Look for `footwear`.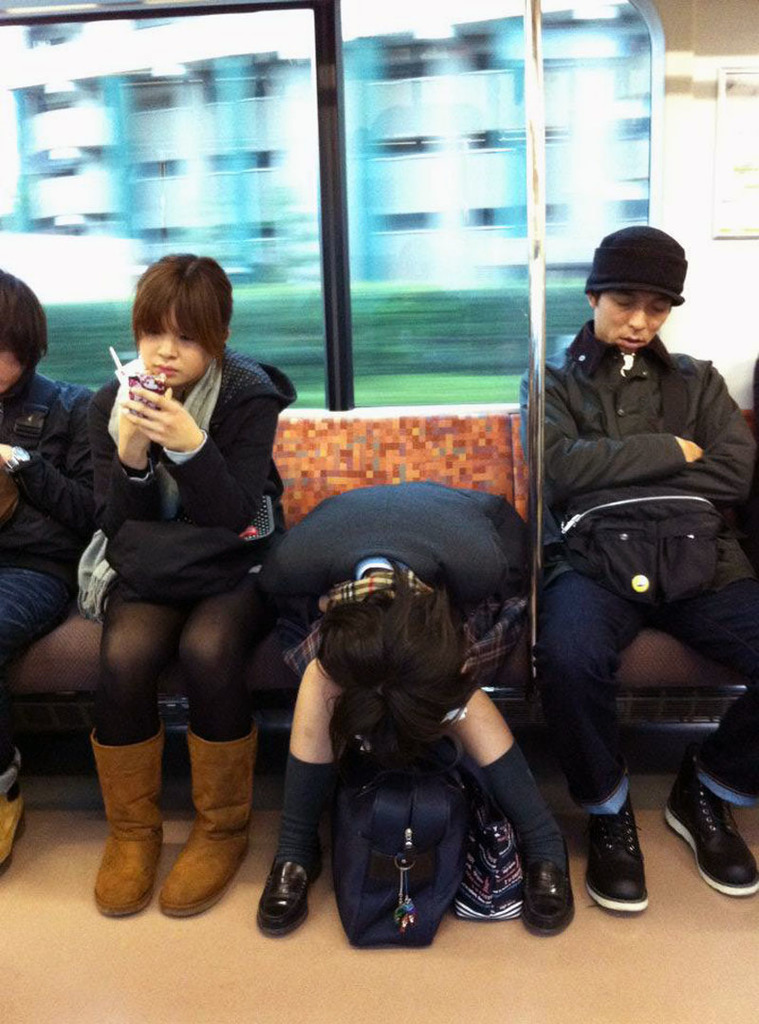
Found: crop(266, 851, 329, 940).
